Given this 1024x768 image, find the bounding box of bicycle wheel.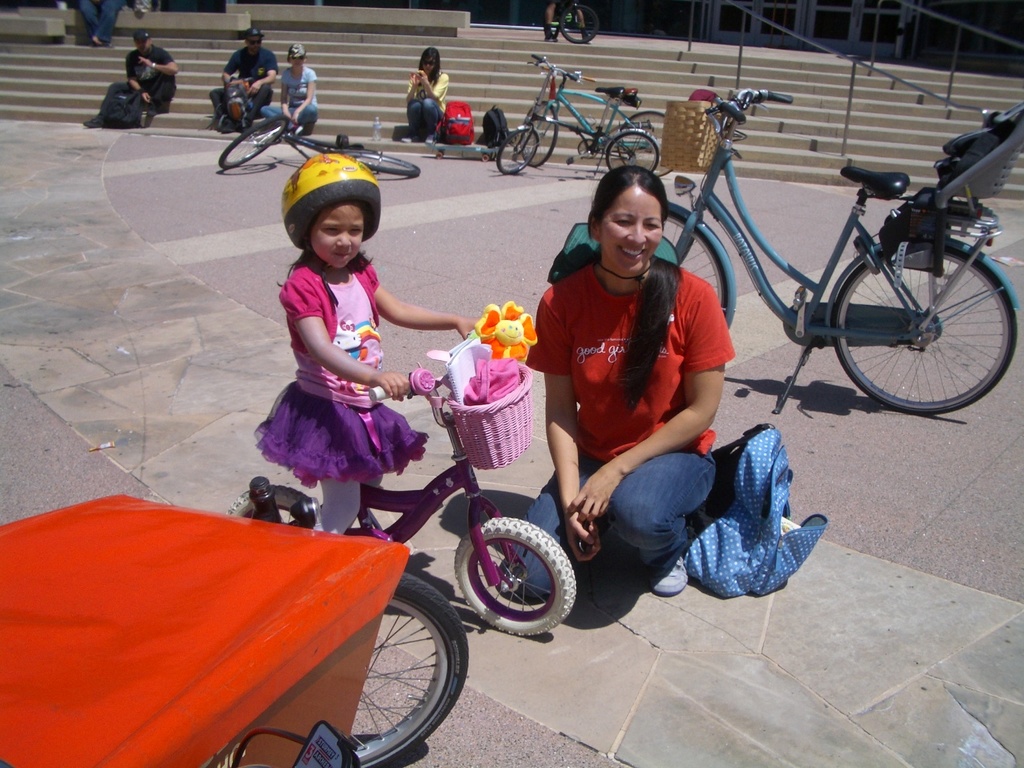
left=497, top=127, right=536, bottom=181.
